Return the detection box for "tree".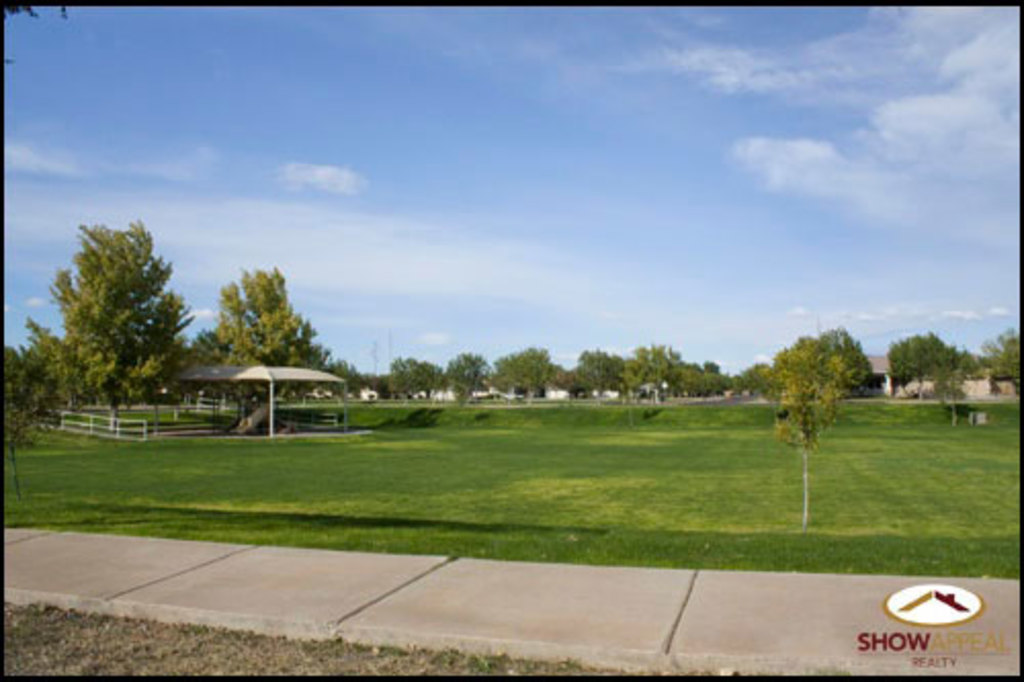
768/379/834/545.
